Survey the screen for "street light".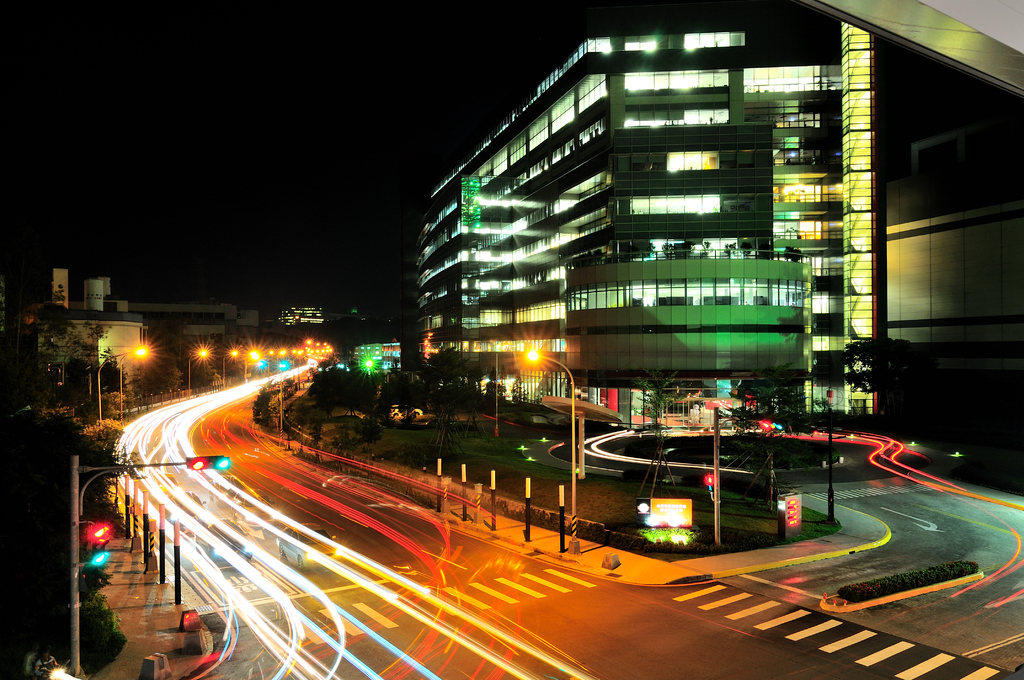
Survey found: box=[93, 346, 140, 424].
